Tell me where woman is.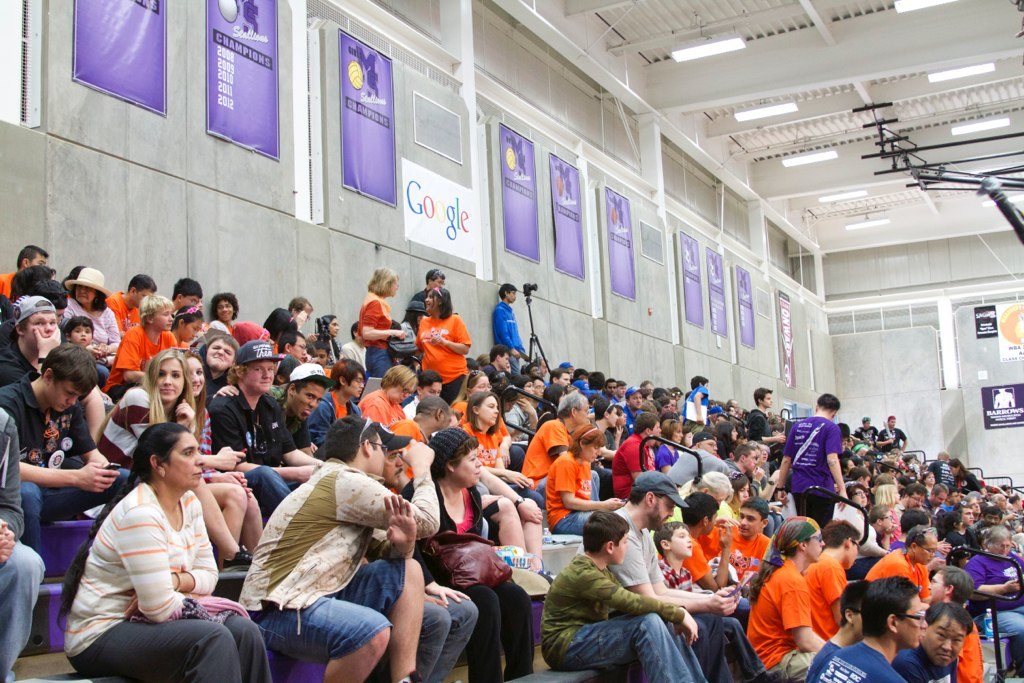
woman is at x1=359, y1=266, x2=407, y2=373.
